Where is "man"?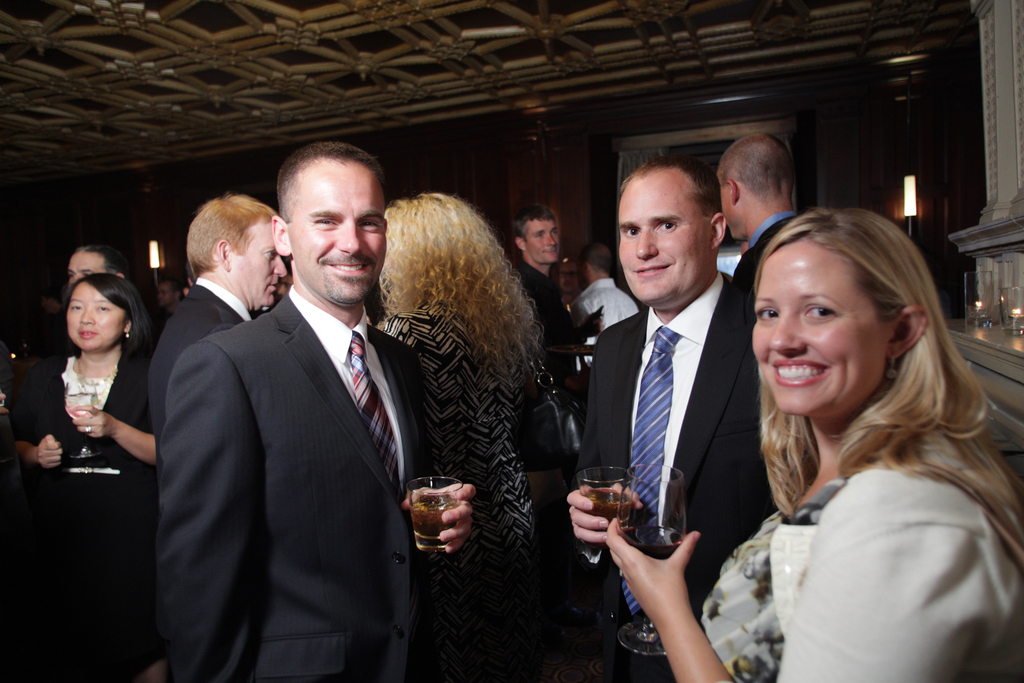
pyautogui.locateOnScreen(566, 247, 643, 336).
